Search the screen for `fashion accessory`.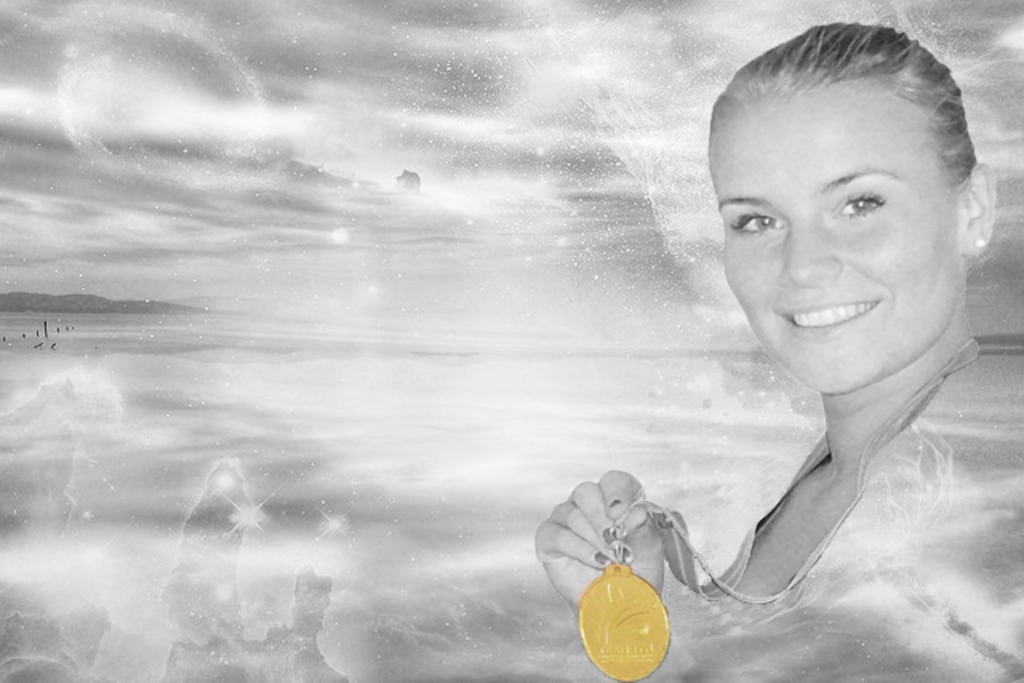
Found at <box>574,339,986,681</box>.
